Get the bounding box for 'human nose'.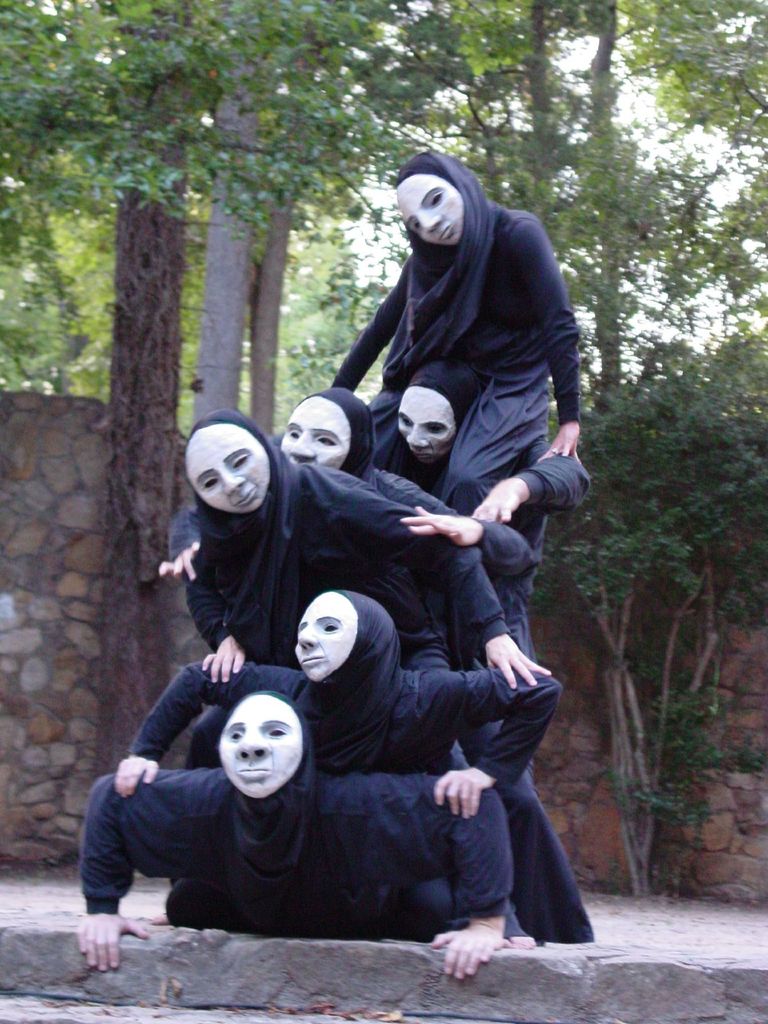
{"x1": 415, "y1": 209, "x2": 446, "y2": 235}.
